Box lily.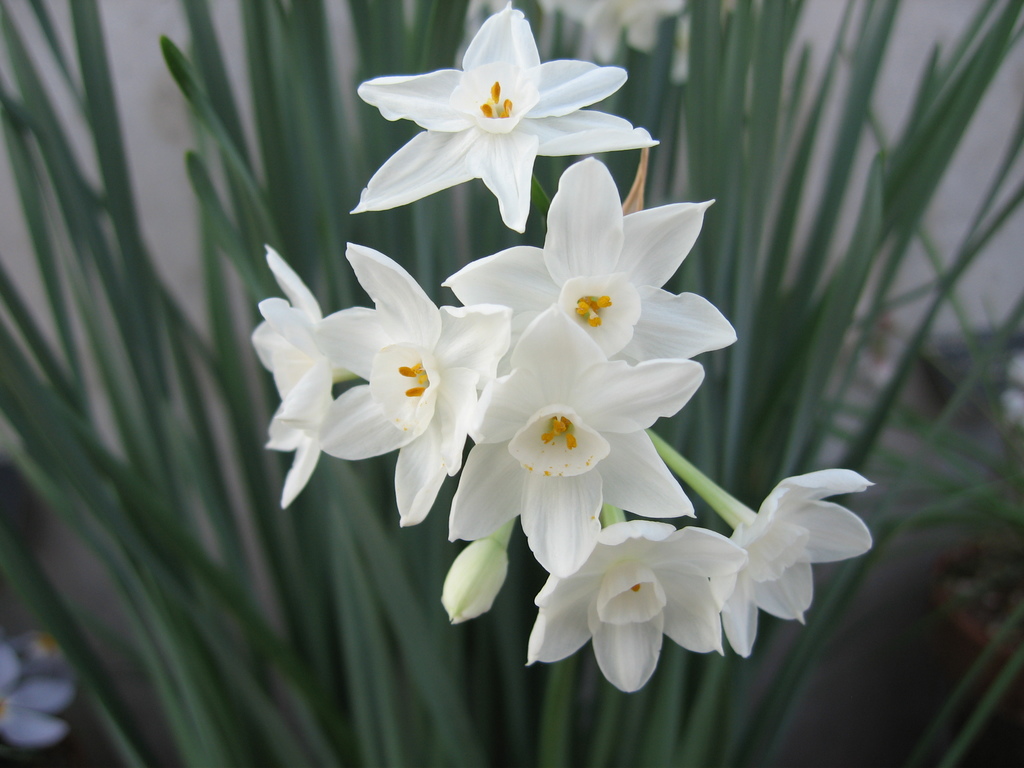
(346,3,662,237).
